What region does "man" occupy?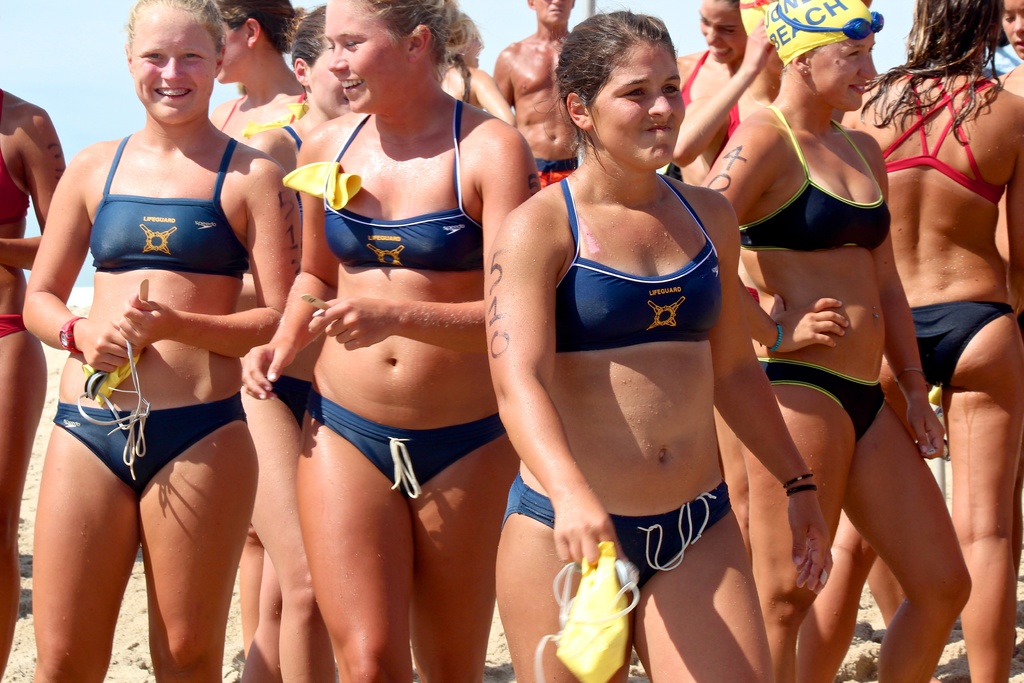
bbox(486, 0, 580, 186).
